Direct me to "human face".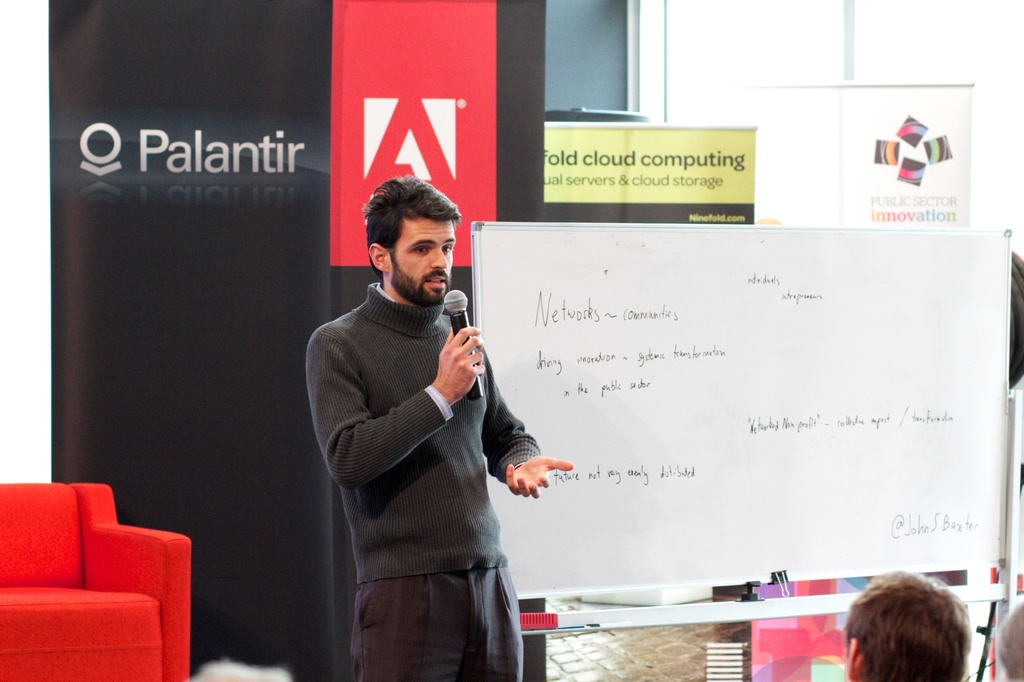
Direction: box=[387, 223, 458, 302].
